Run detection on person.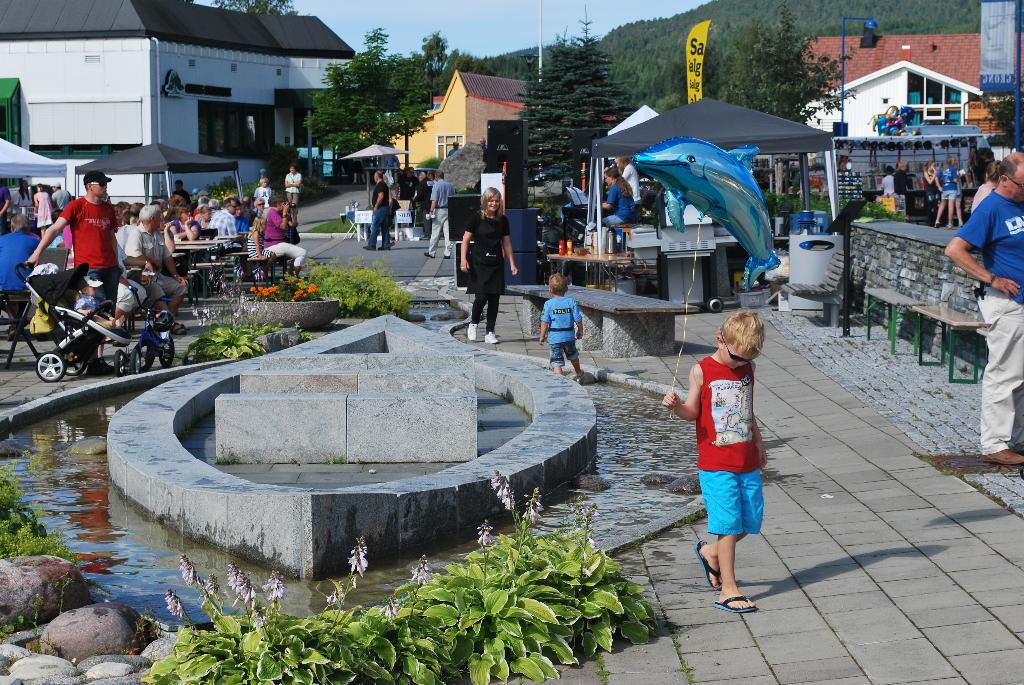
Result: [460,179,517,341].
